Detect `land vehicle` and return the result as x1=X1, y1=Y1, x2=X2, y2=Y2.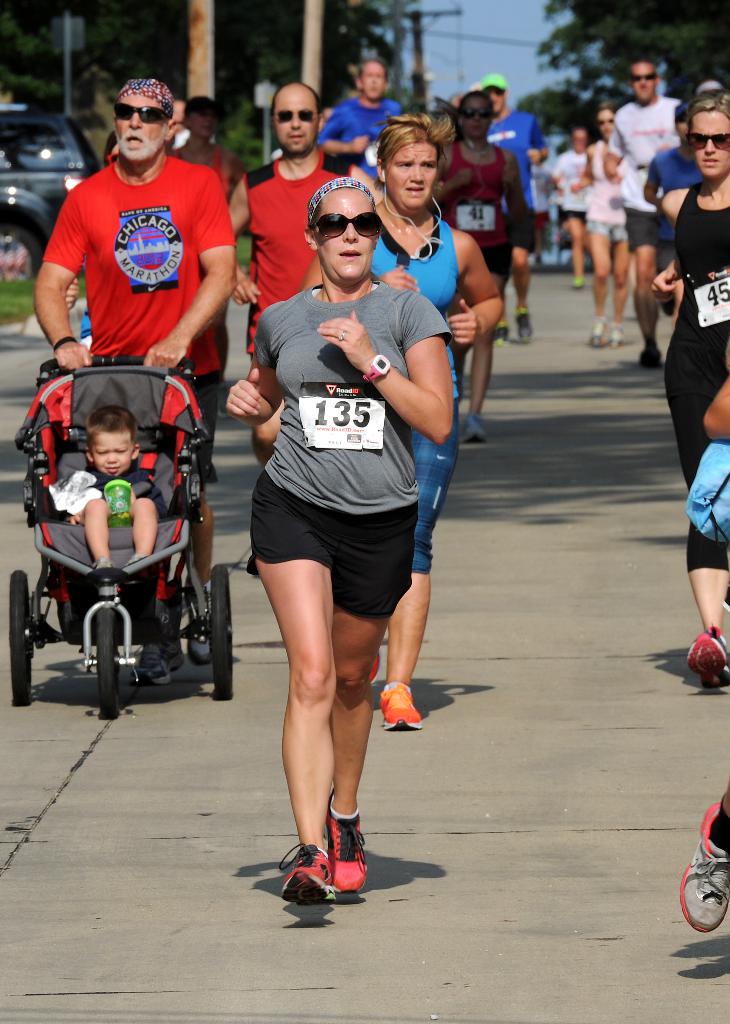
x1=5, y1=359, x2=252, y2=728.
